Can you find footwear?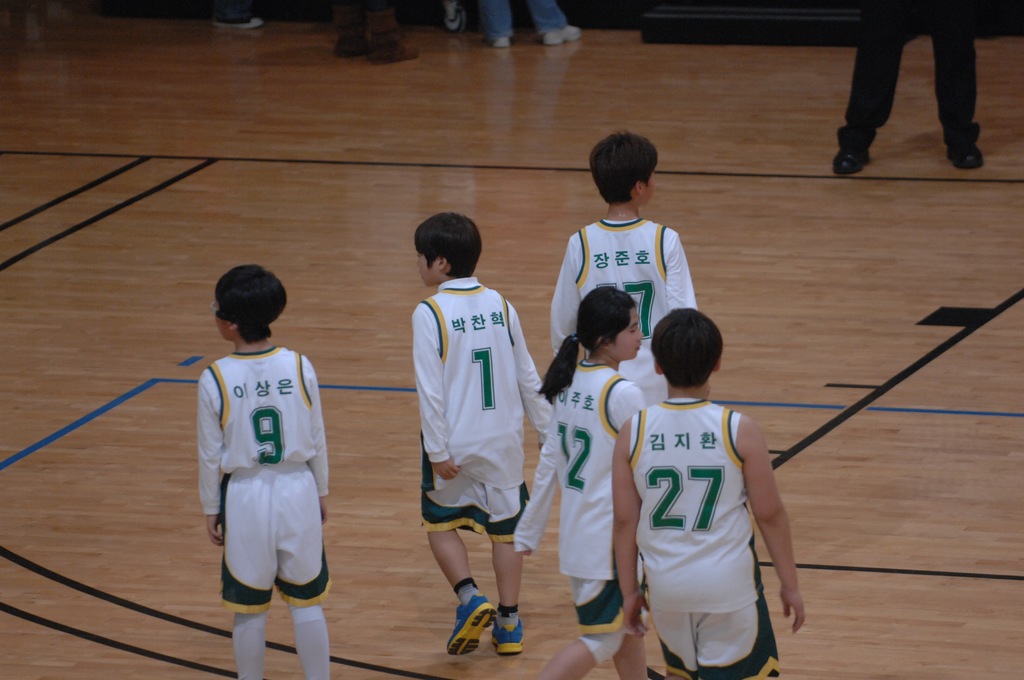
Yes, bounding box: x1=490 y1=619 x2=527 y2=653.
